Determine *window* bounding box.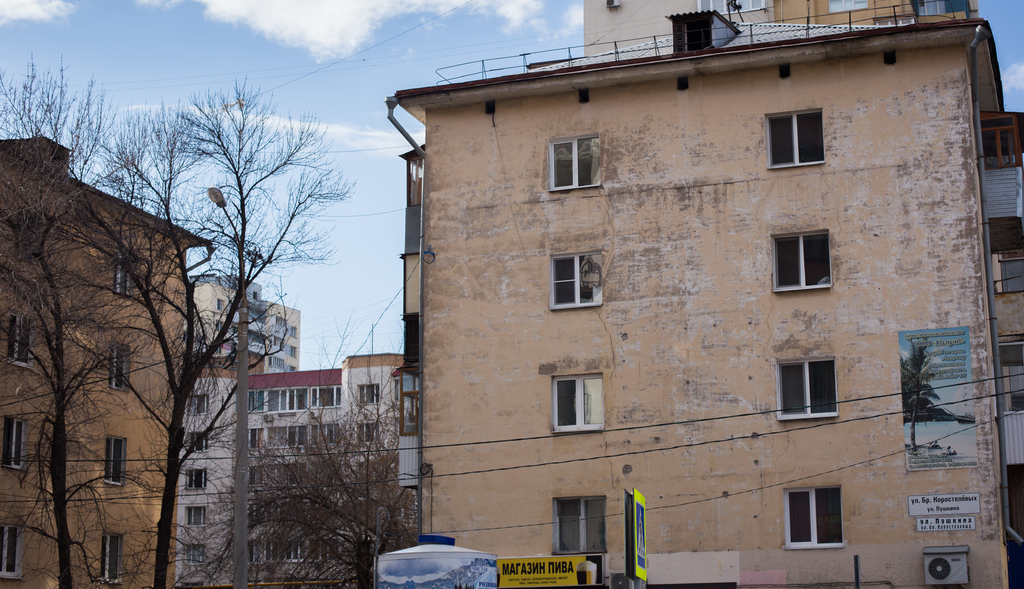
Determined: 181 544 202 565.
